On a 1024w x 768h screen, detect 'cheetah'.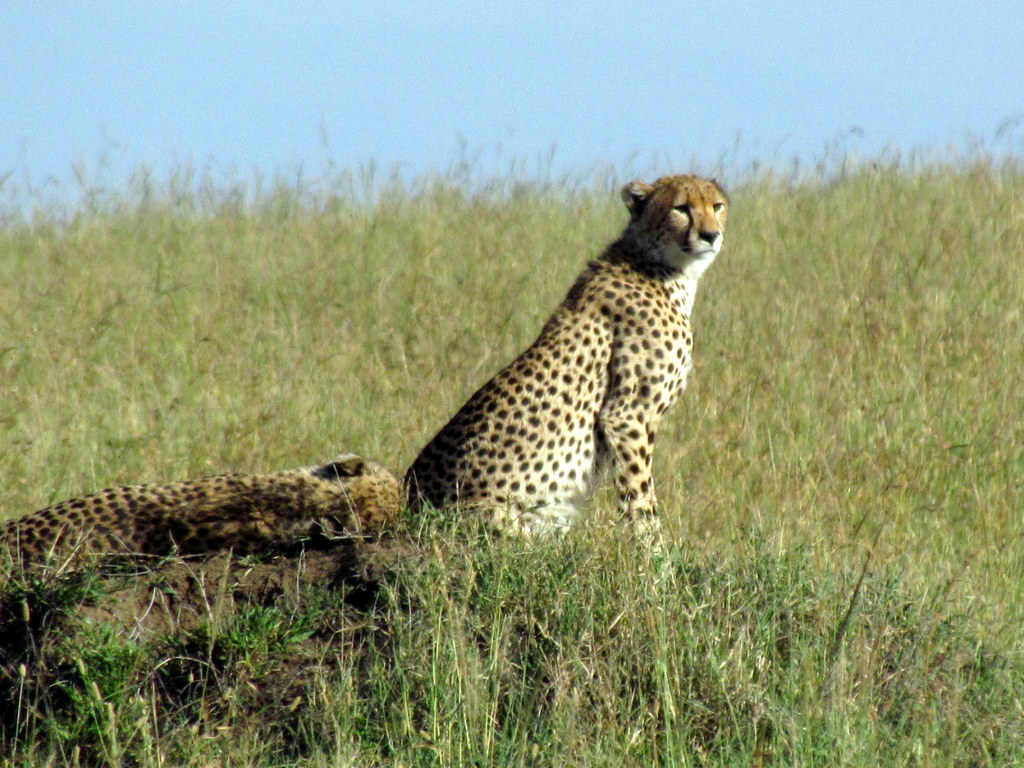
0, 455, 400, 590.
